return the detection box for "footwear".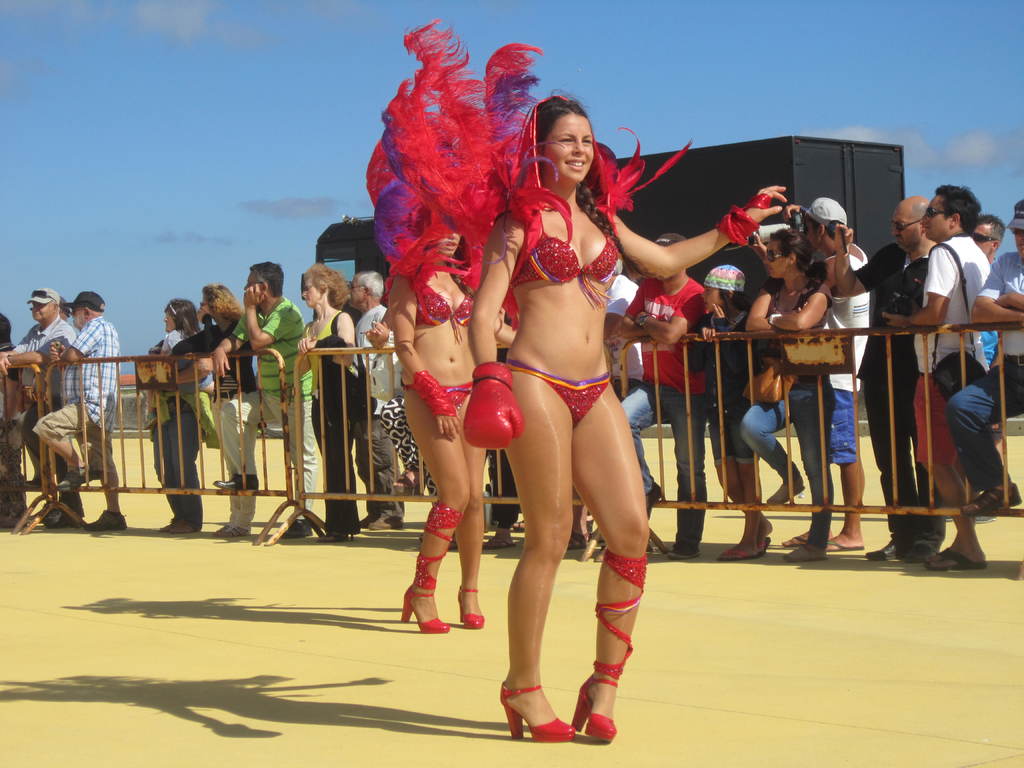
{"left": 360, "top": 514, "right": 367, "bottom": 529}.
